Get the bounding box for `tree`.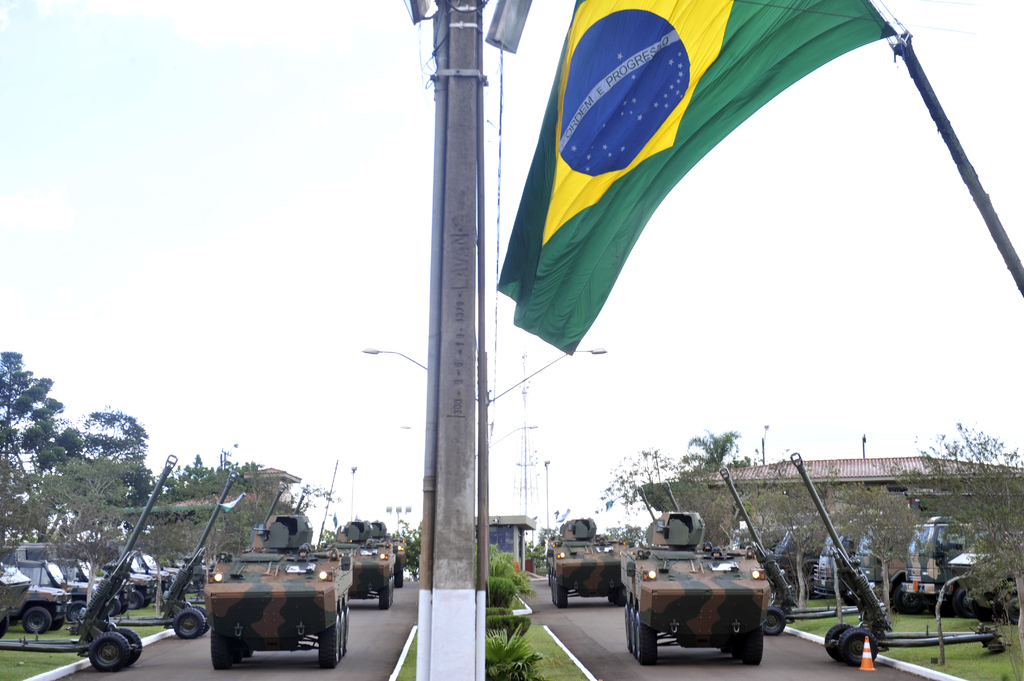
left=580, top=442, right=743, bottom=549.
